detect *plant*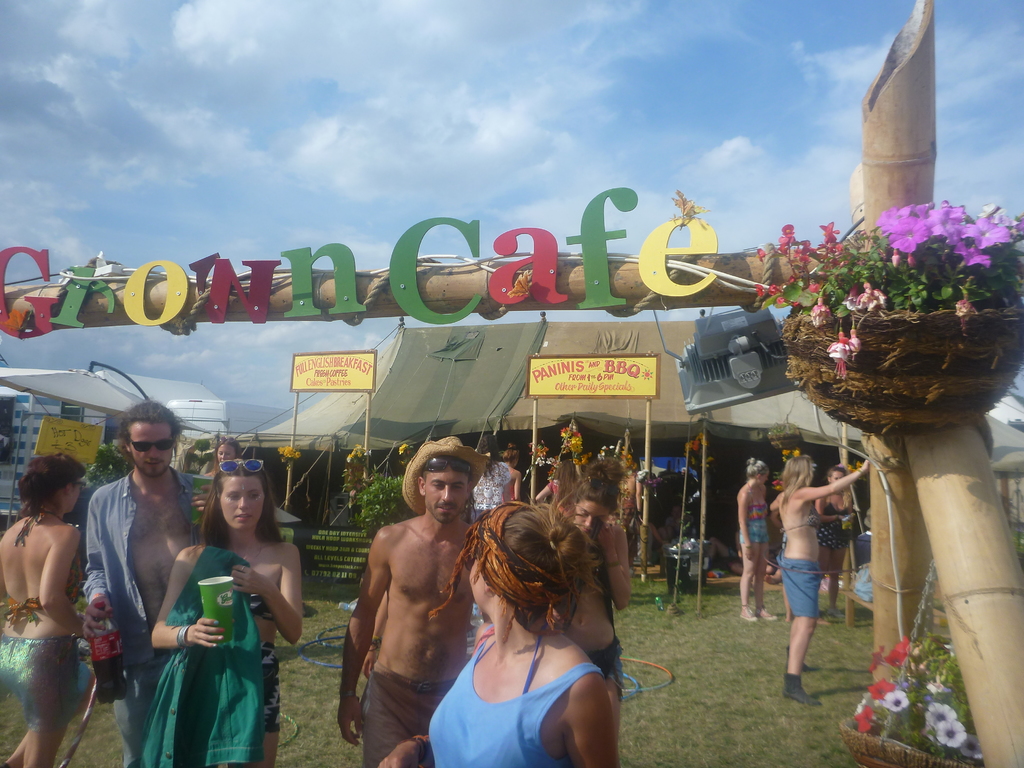
[526, 440, 548, 467]
